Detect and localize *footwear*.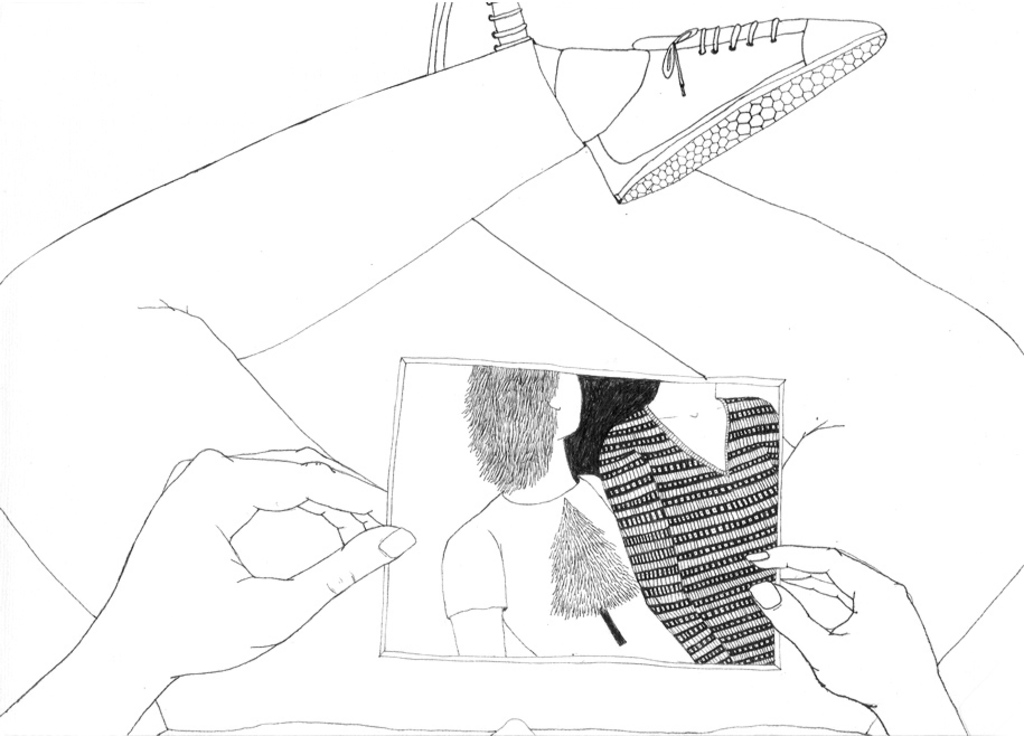
Localized at <bbox>424, 0, 530, 72</bbox>.
